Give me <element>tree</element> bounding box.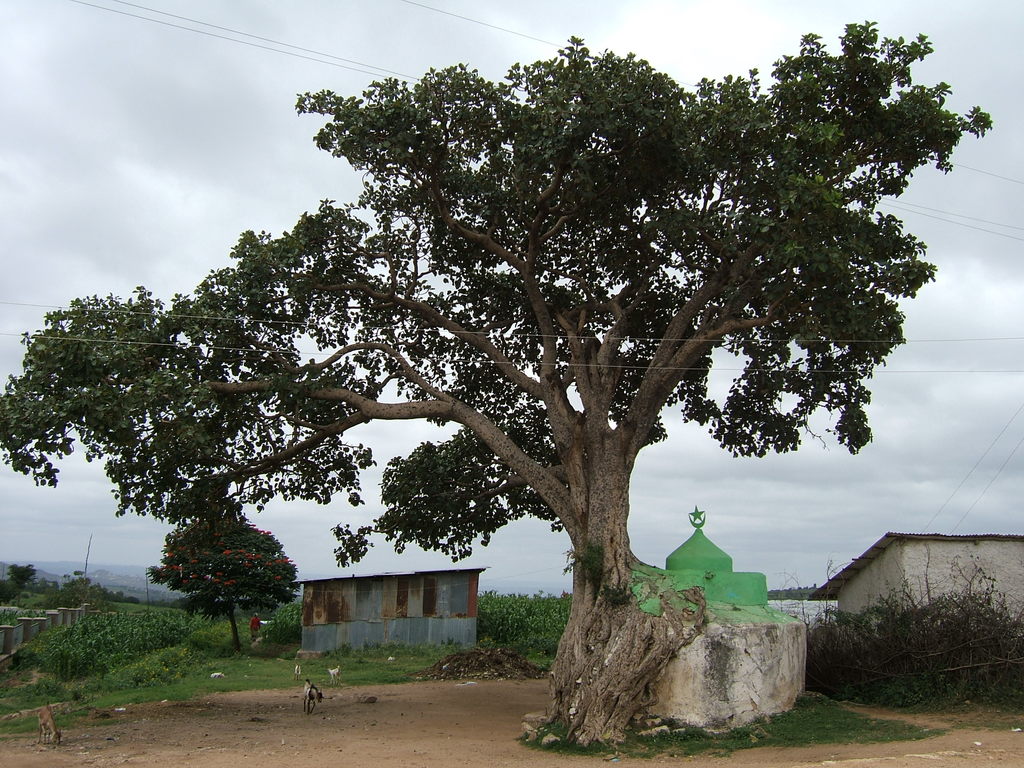
[left=51, top=19, right=986, bottom=695].
